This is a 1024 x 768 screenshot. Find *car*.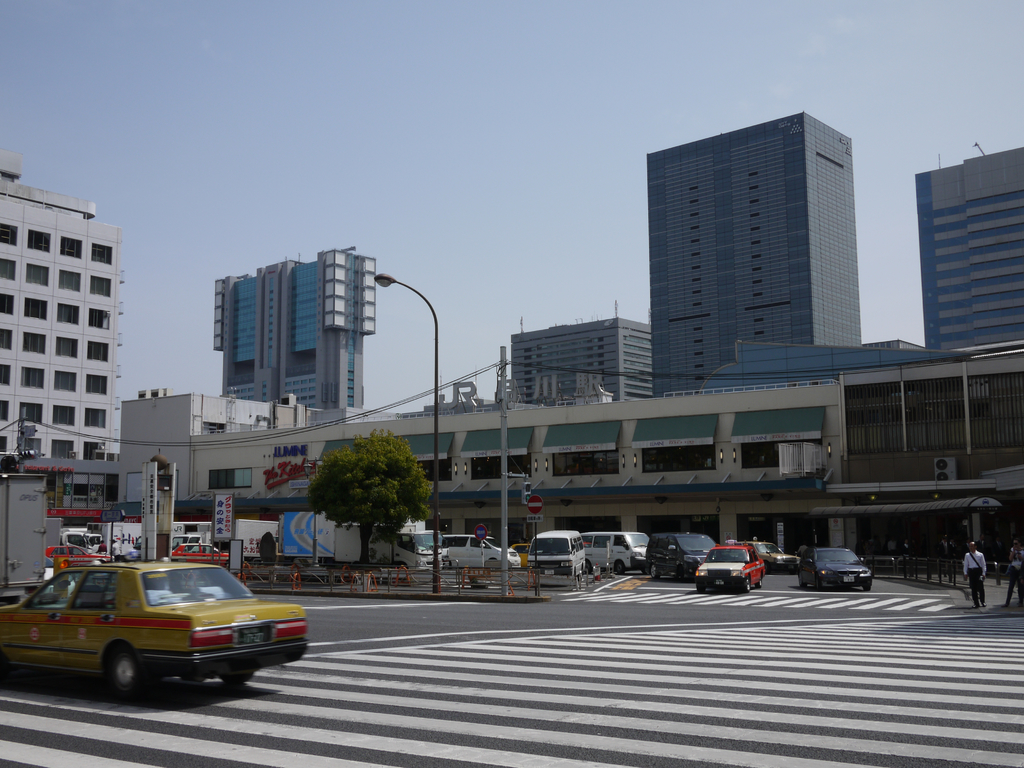
Bounding box: box=[694, 543, 765, 591].
